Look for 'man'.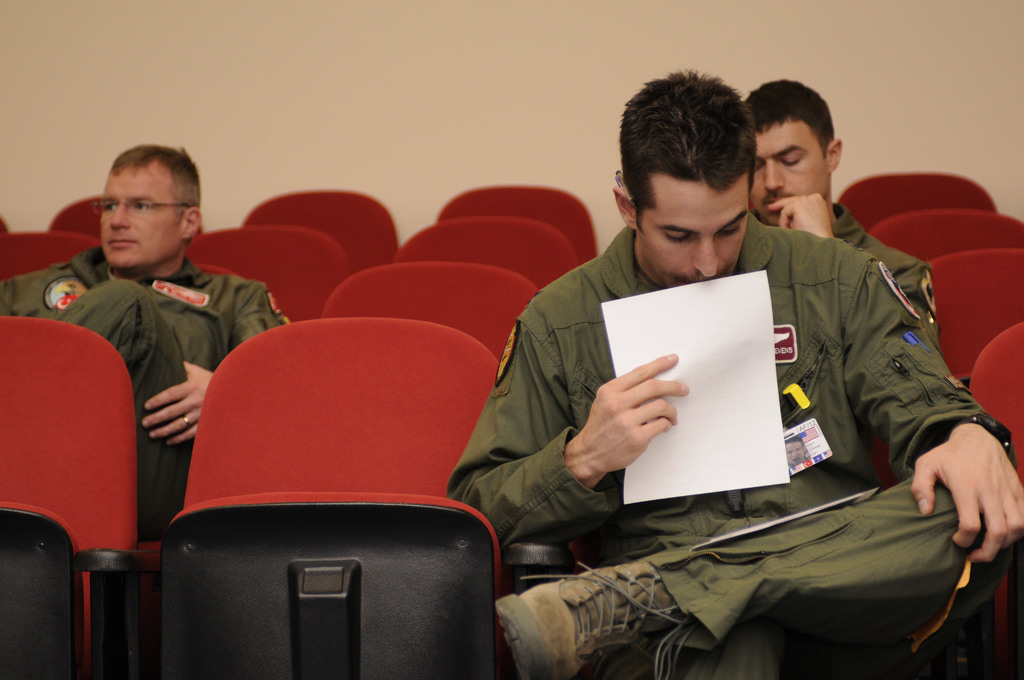
Found: detection(723, 84, 940, 367).
